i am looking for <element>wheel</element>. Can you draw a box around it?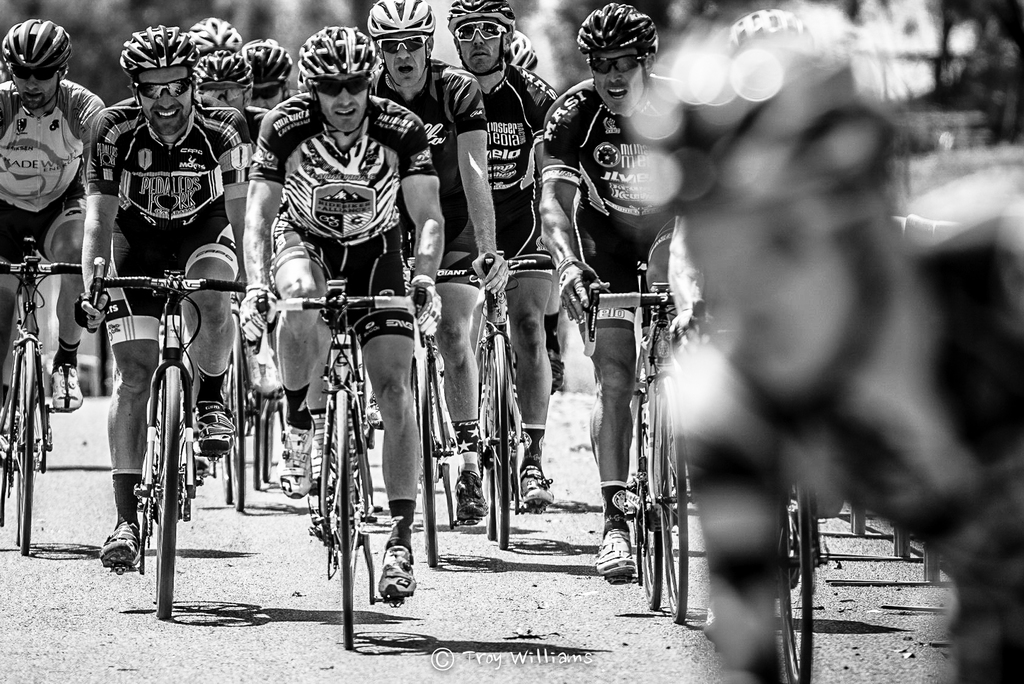
Sure, the bounding box is [19,341,33,556].
